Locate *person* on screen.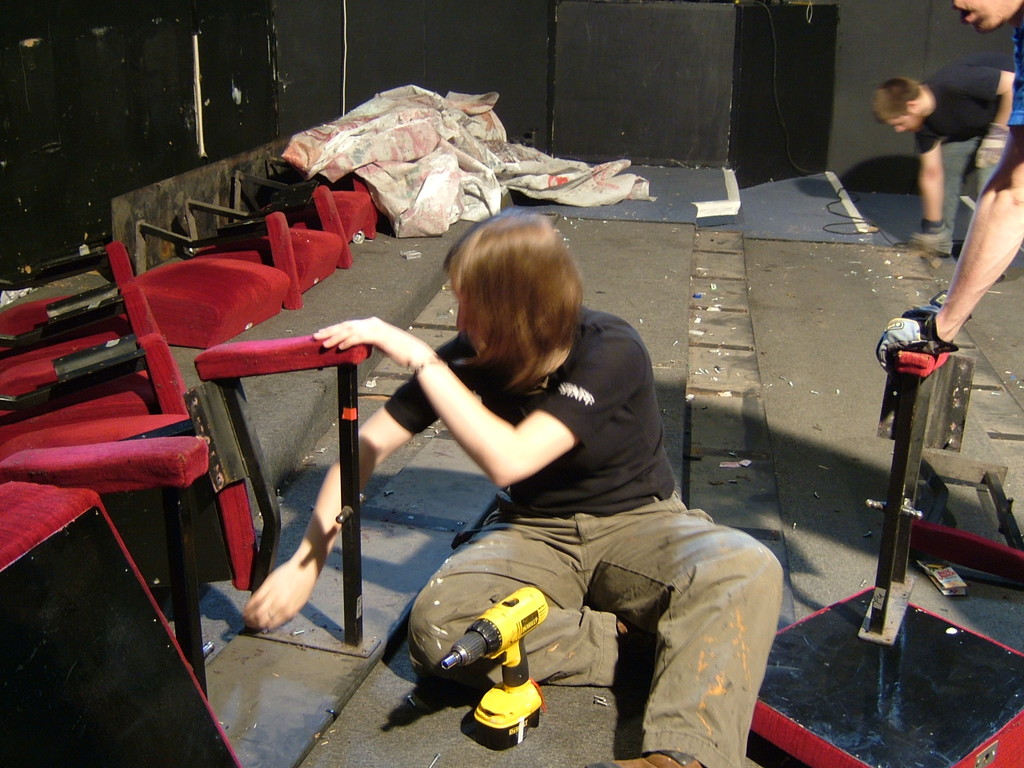
On screen at bbox=(244, 212, 782, 766).
